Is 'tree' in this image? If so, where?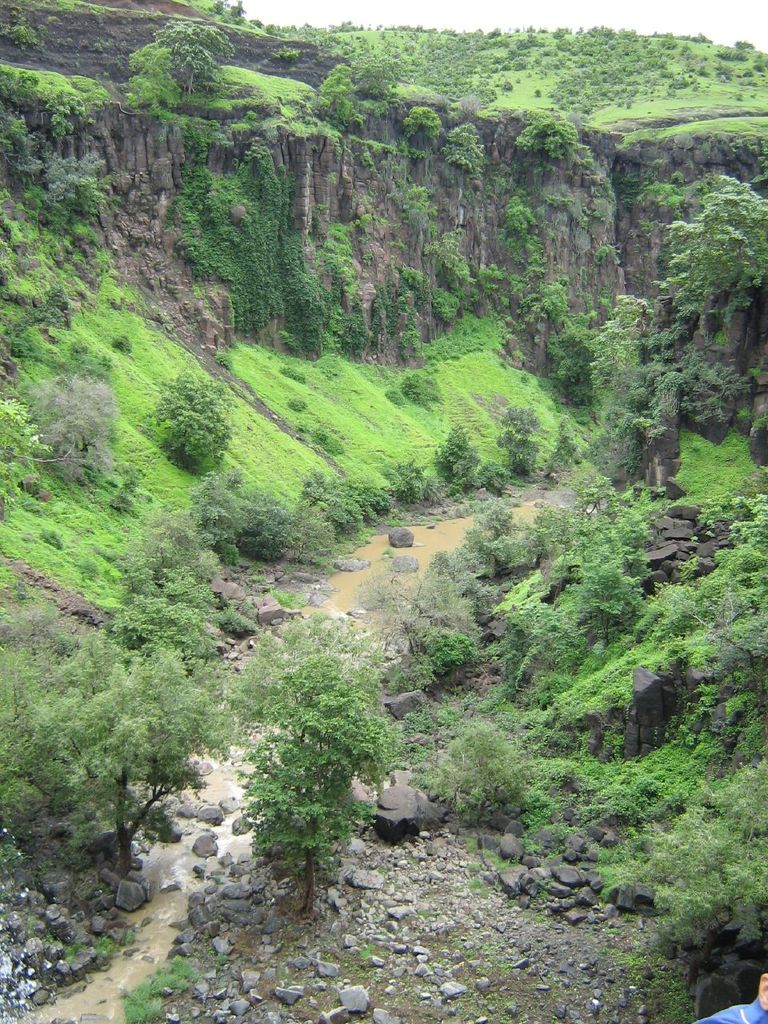
Yes, at (x1=222, y1=573, x2=394, y2=917).
